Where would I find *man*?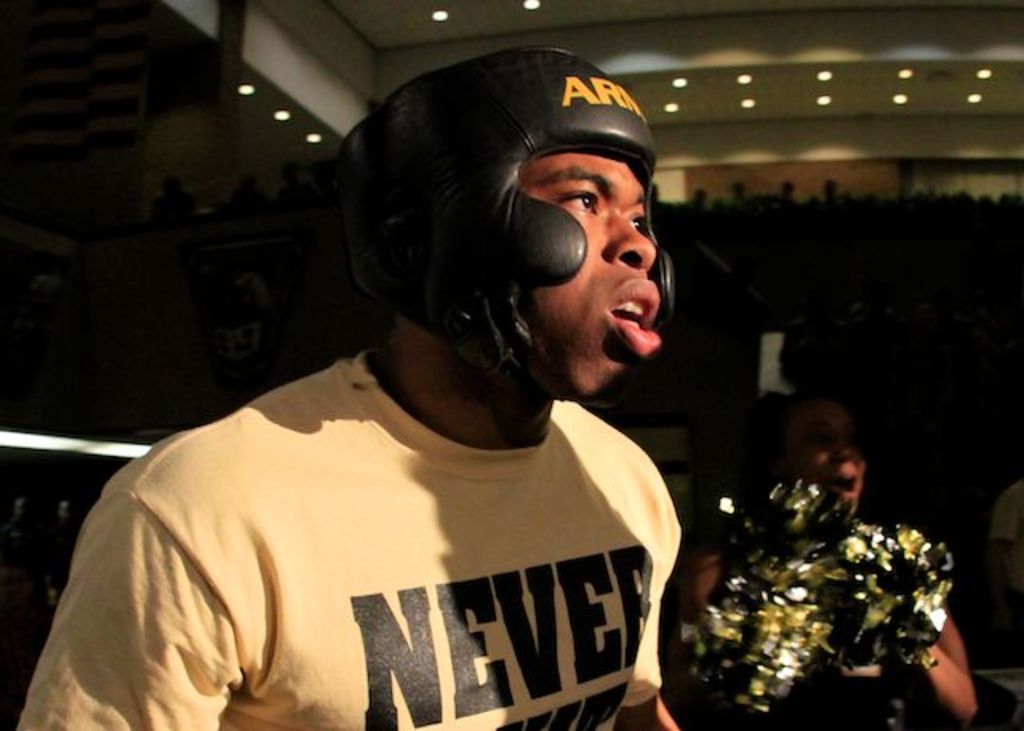
At locate(61, 72, 787, 718).
